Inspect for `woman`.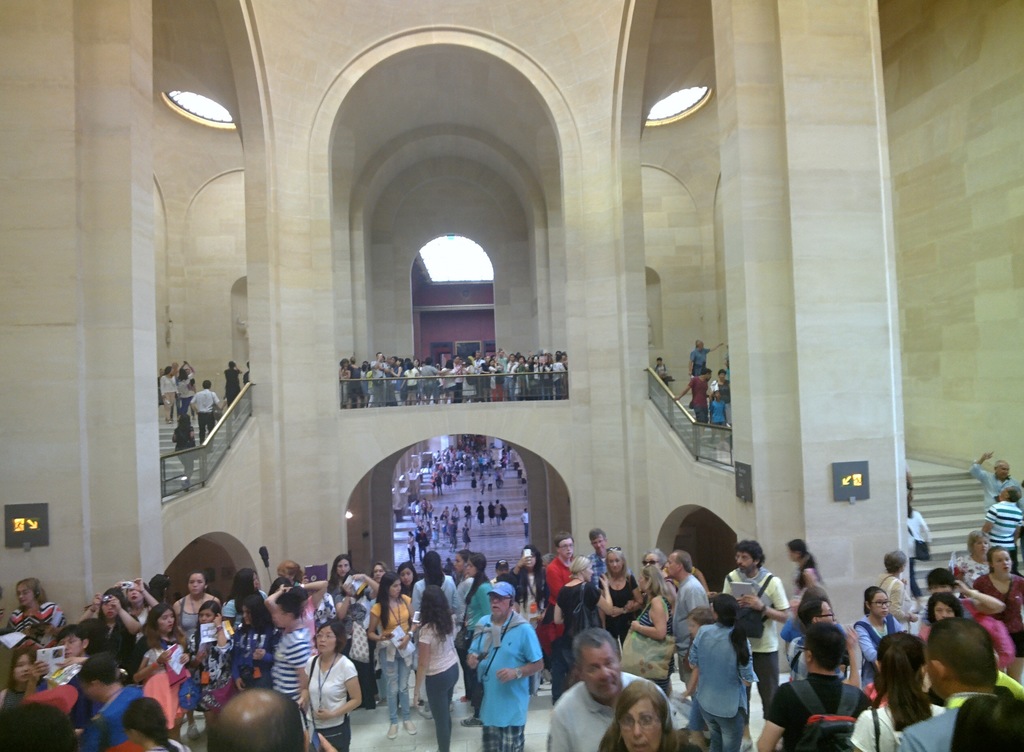
Inspection: 401/593/467/744.
